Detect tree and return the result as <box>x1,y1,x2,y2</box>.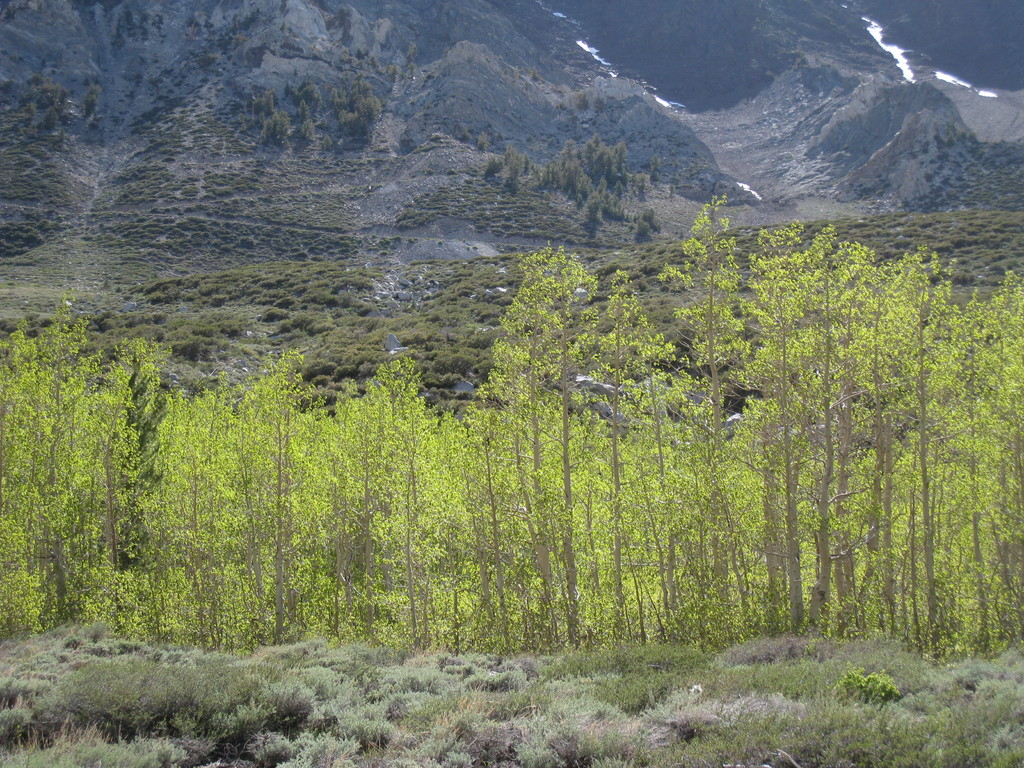
<box>572,88,586,121</box>.
